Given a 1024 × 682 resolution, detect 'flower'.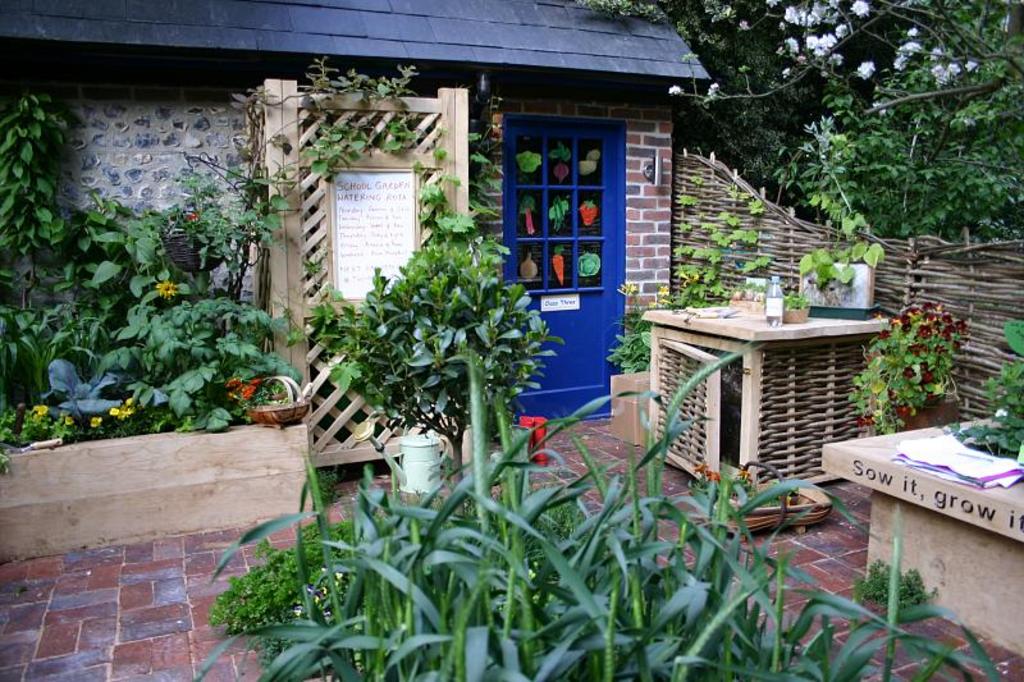
<region>852, 0, 869, 18</region>.
